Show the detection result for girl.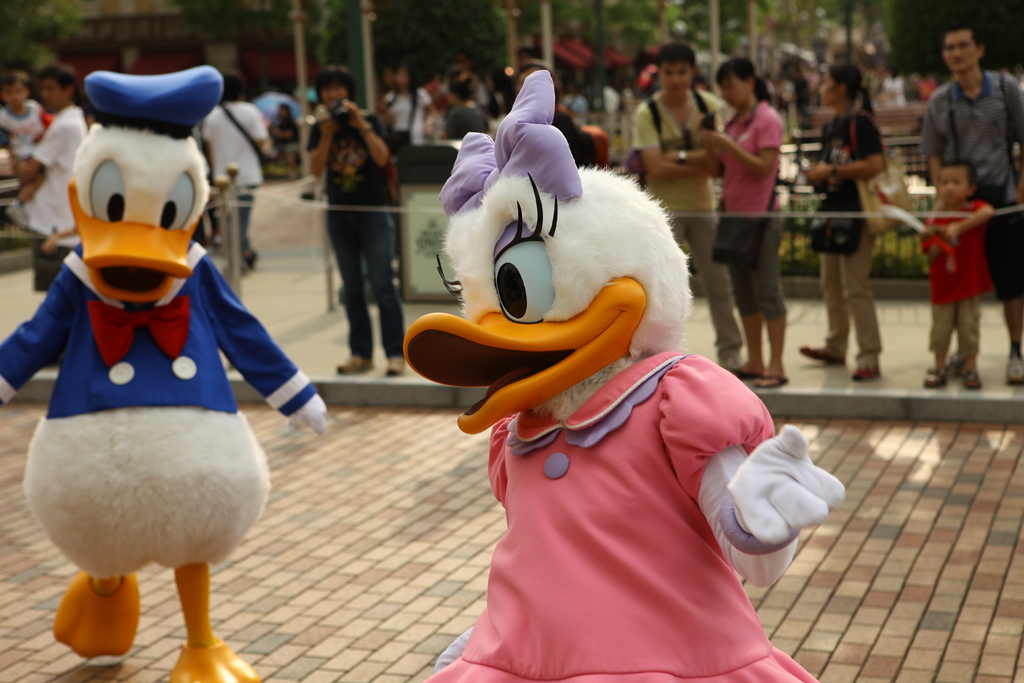
(270,104,304,176).
